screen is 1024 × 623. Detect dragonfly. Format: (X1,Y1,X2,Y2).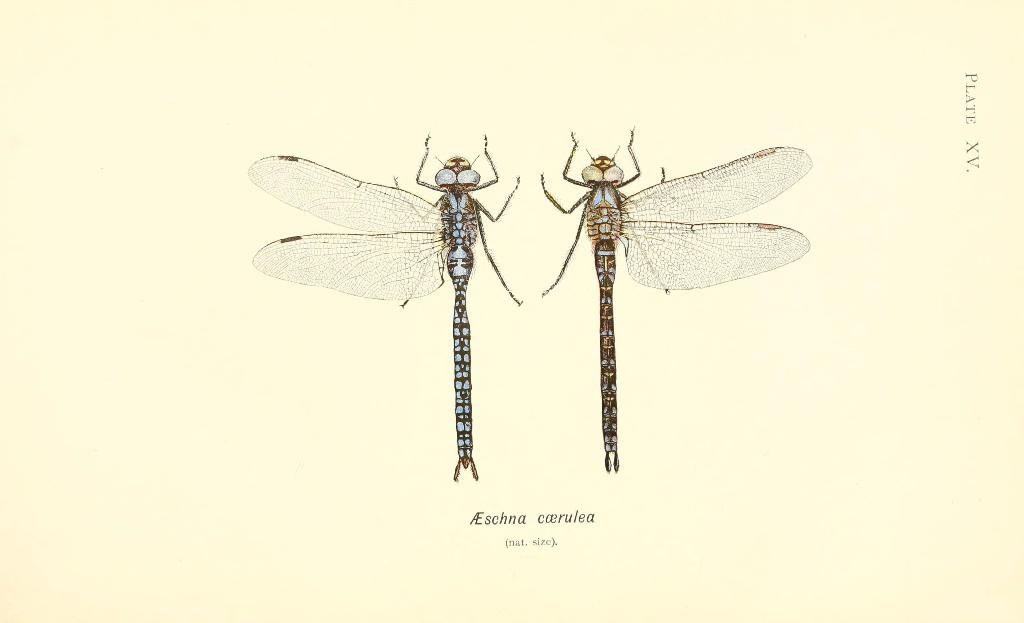
(539,122,808,472).
